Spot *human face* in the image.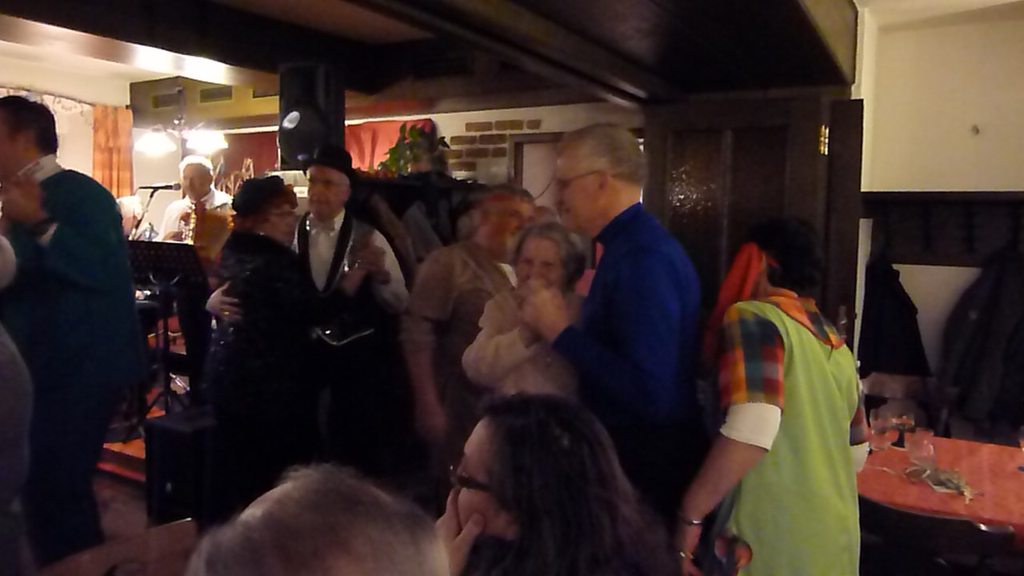
*human face* found at l=484, t=198, r=531, b=258.
